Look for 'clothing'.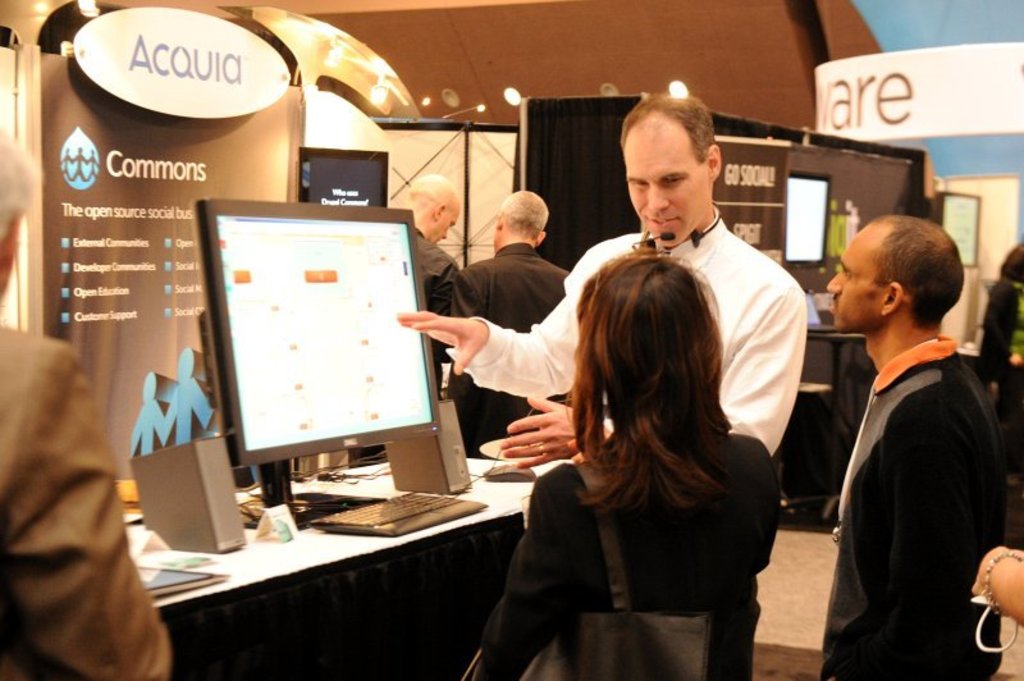
Found: l=466, t=424, r=780, b=680.
